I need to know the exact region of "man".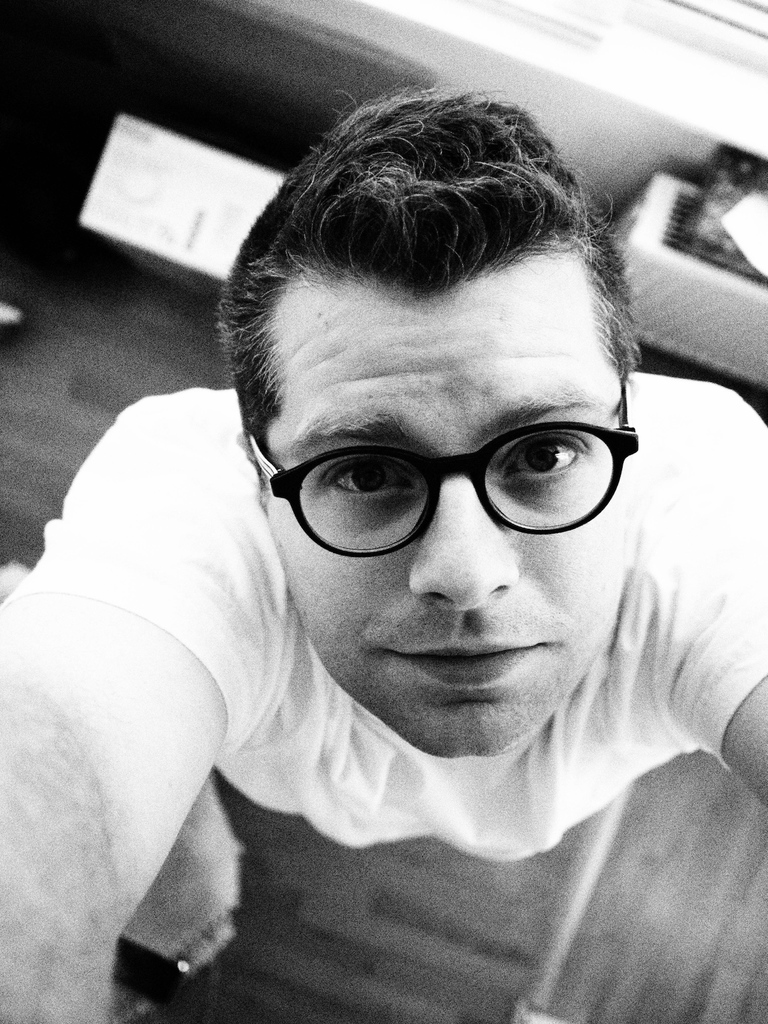
Region: l=40, t=76, r=748, b=1002.
